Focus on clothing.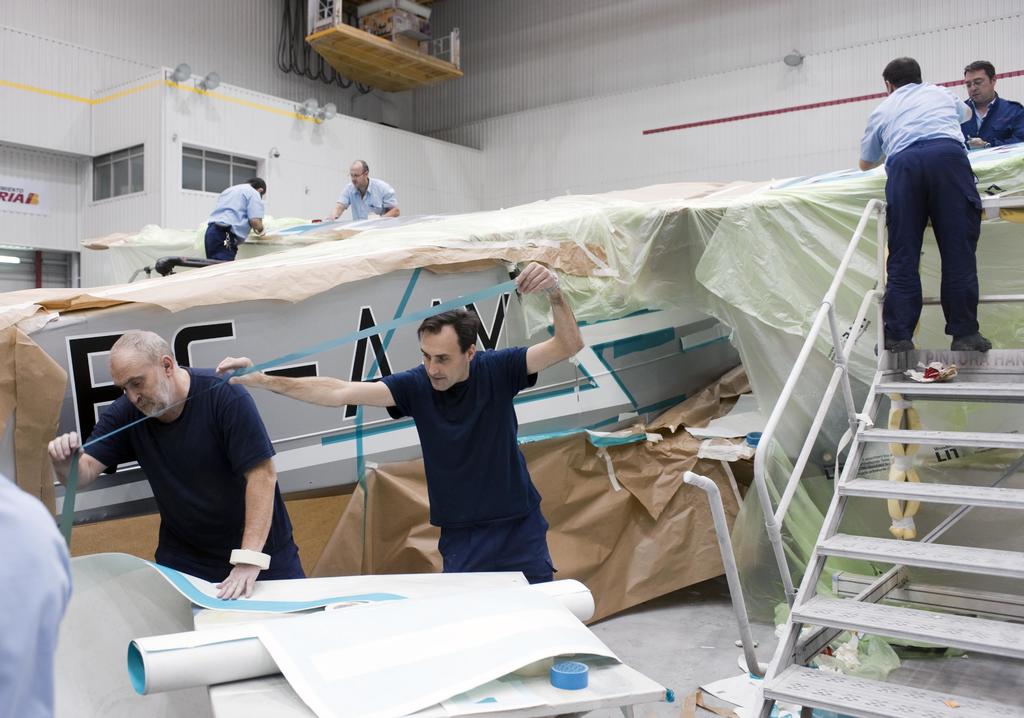
Focused at [x1=79, y1=358, x2=314, y2=583].
